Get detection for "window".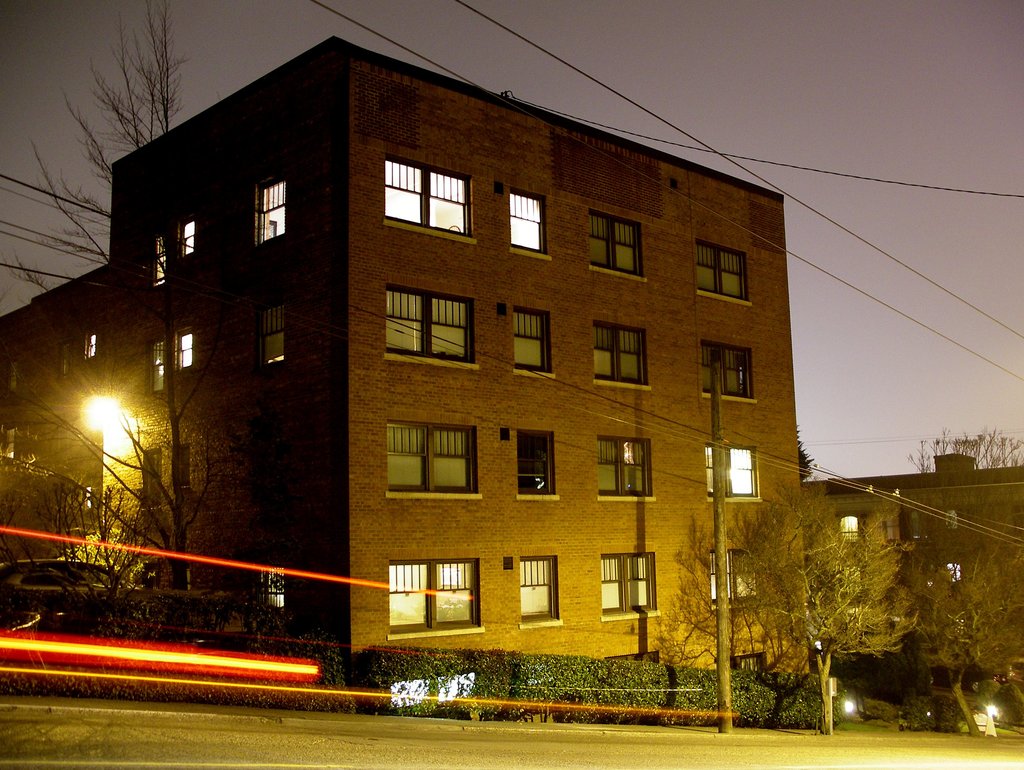
Detection: BBox(142, 454, 158, 502).
